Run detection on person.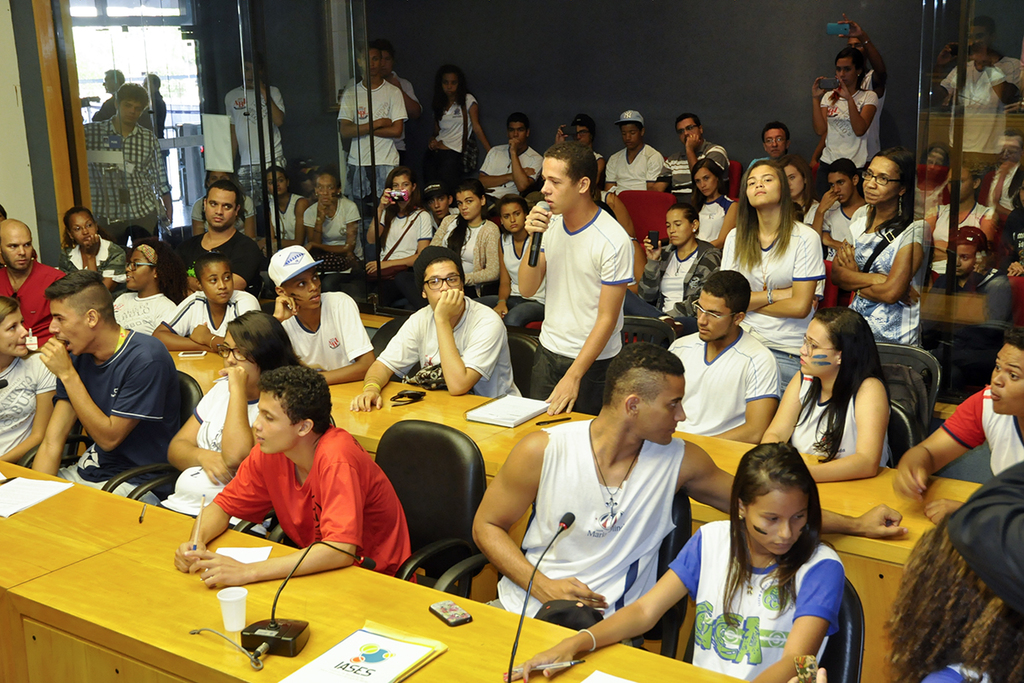
Result: (x1=108, y1=238, x2=185, y2=340).
